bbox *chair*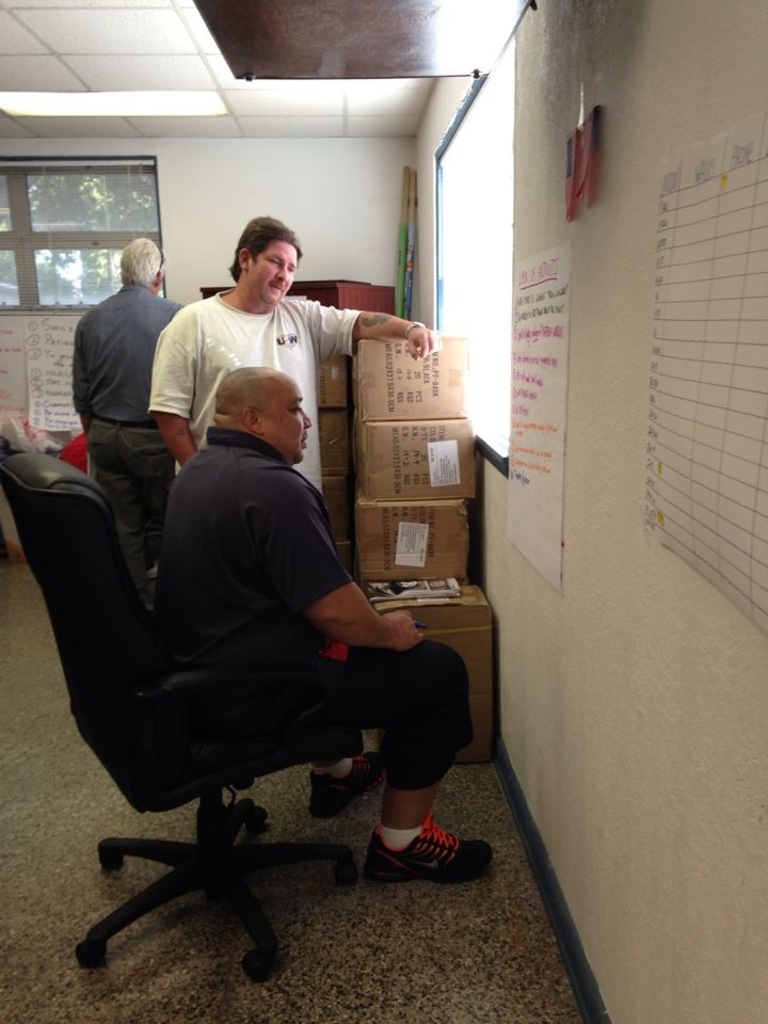
[x1=30, y1=415, x2=426, y2=988]
